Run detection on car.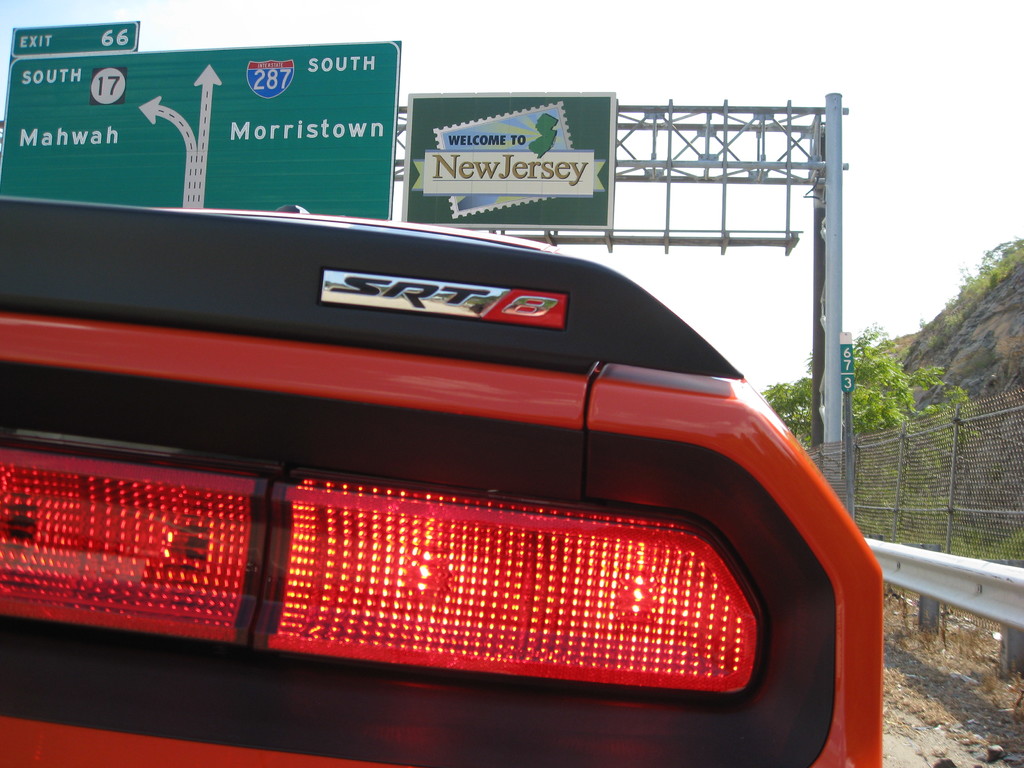
Result: 0 196 886 767.
